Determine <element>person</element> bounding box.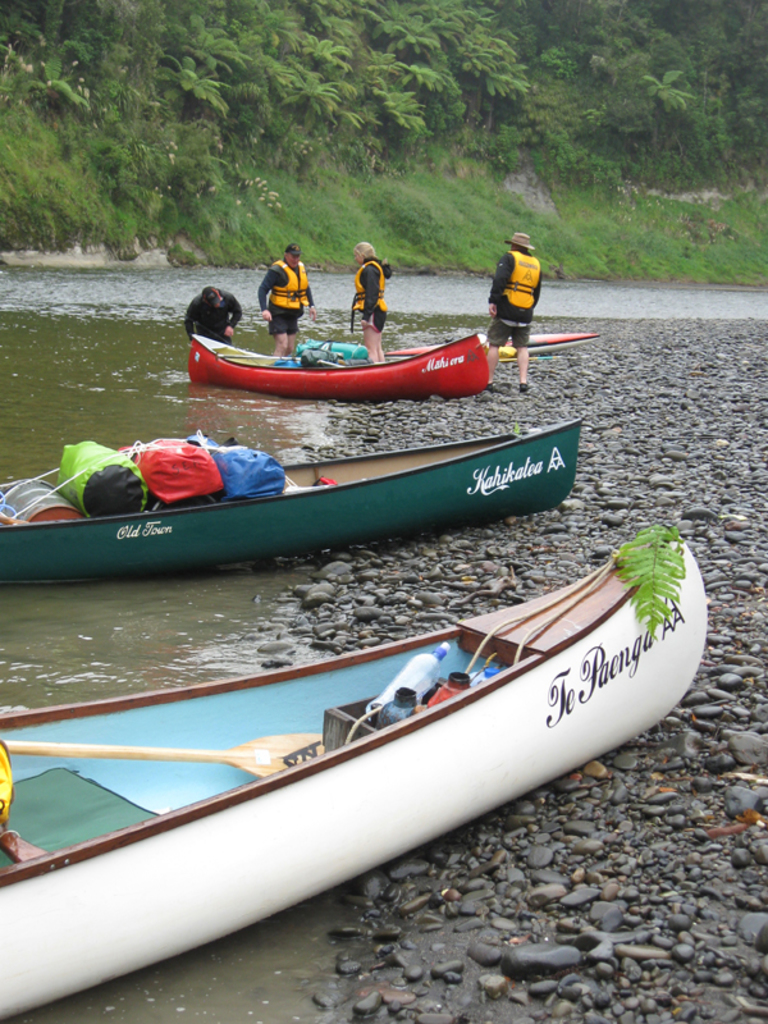
Determined: 489/229/539/404.
